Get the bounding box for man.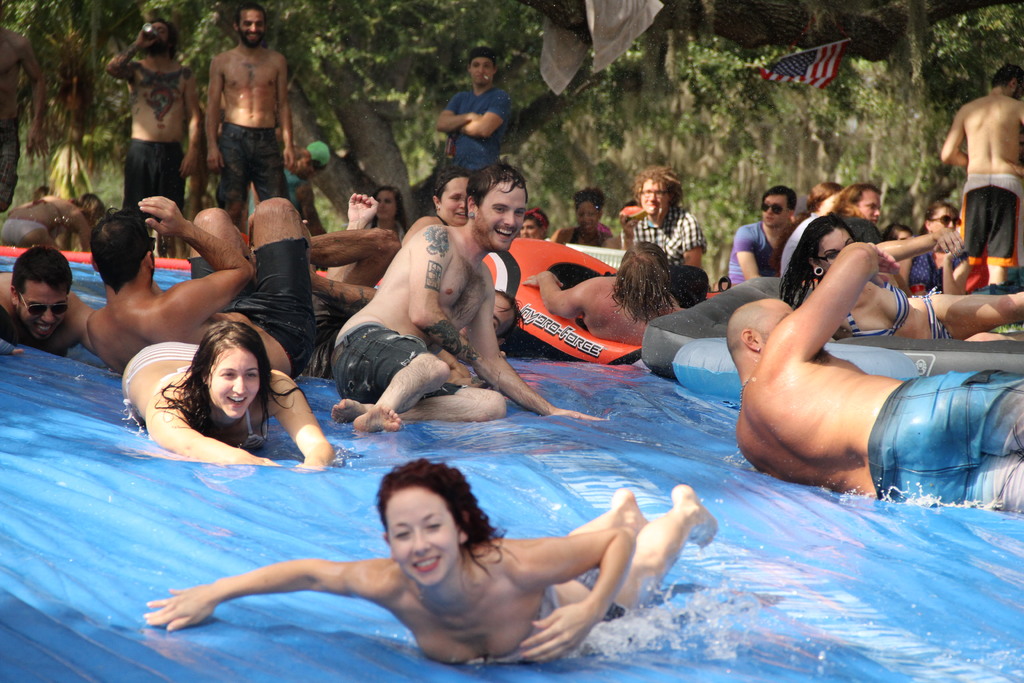
89 190 317 382.
